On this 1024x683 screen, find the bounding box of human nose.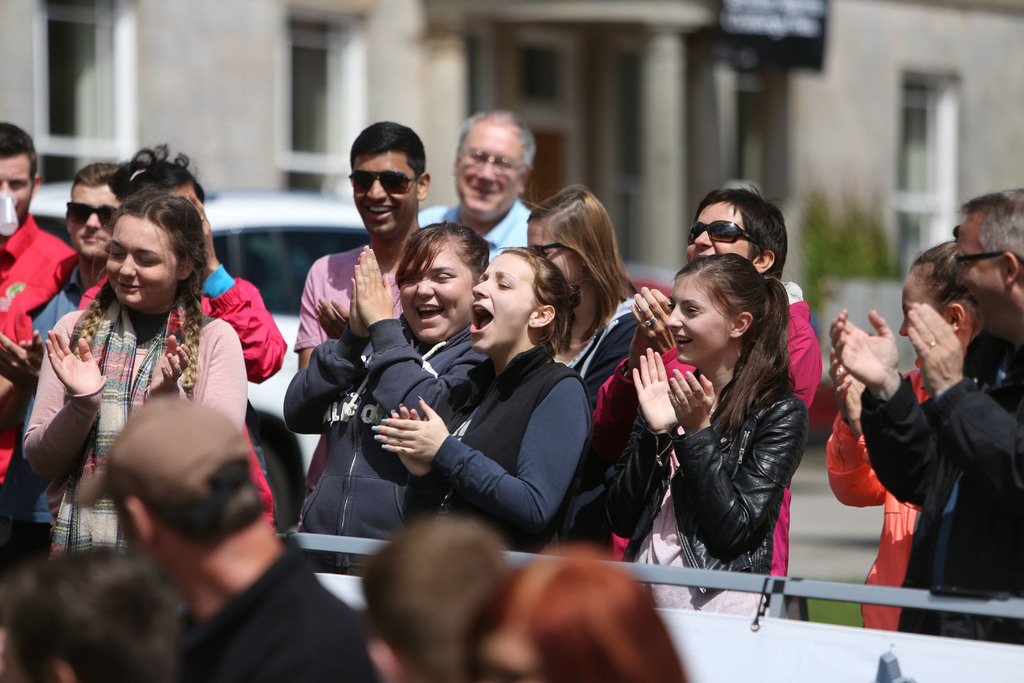
Bounding box: [left=417, top=275, right=435, bottom=300].
